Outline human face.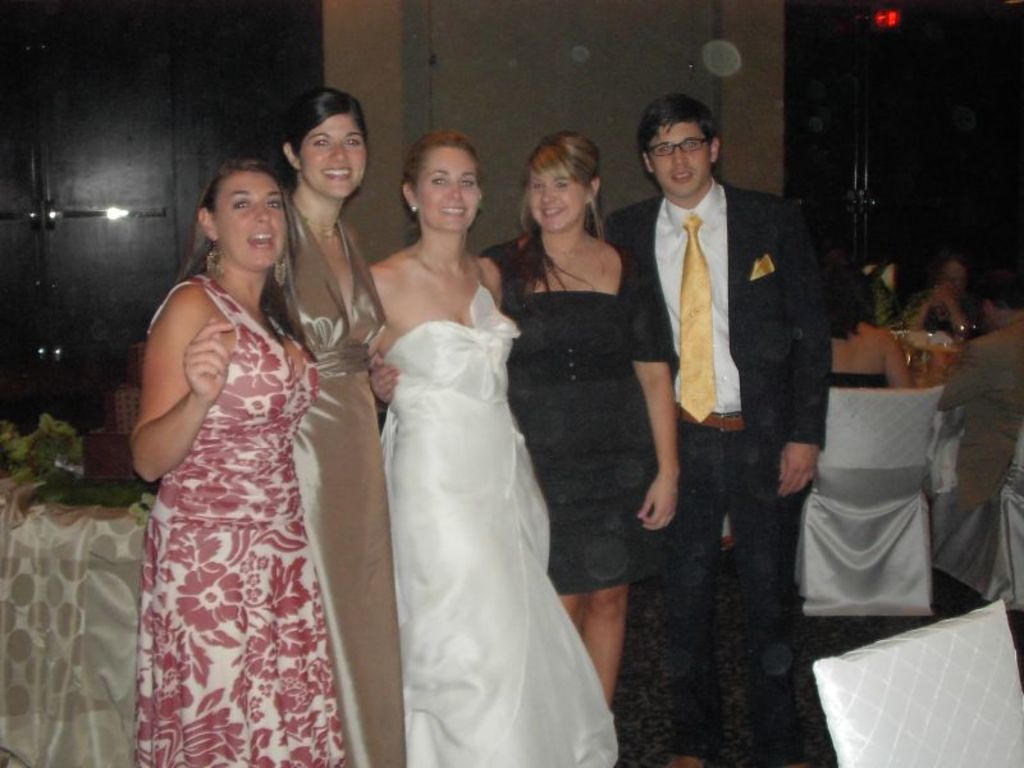
Outline: (649,124,710,198).
